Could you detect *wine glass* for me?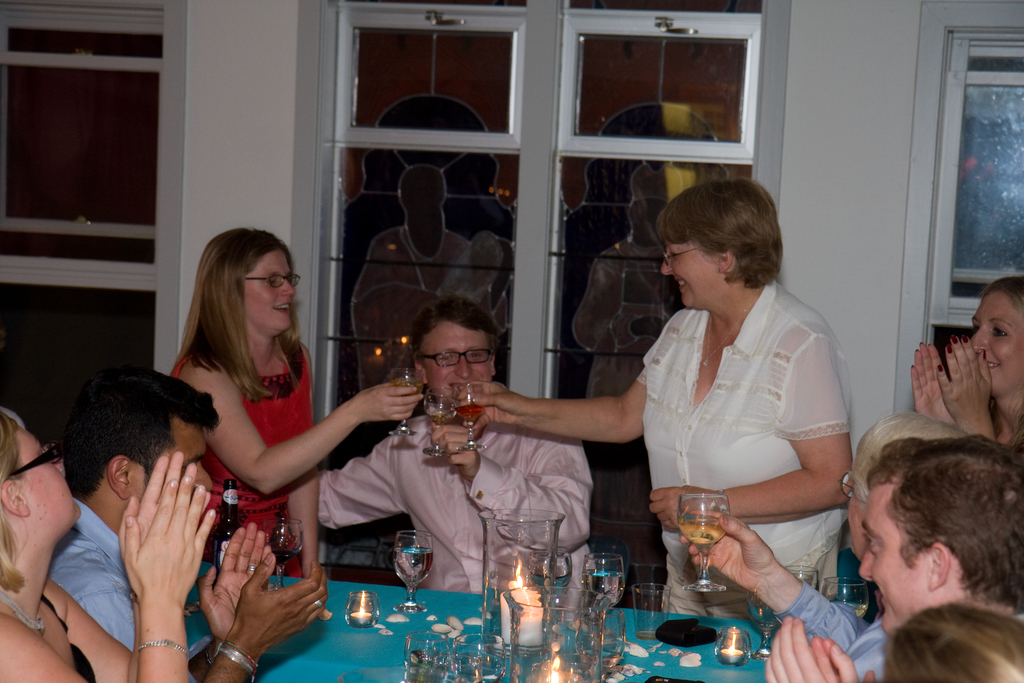
Detection result: <bbox>583, 554, 626, 641</bbox>.
